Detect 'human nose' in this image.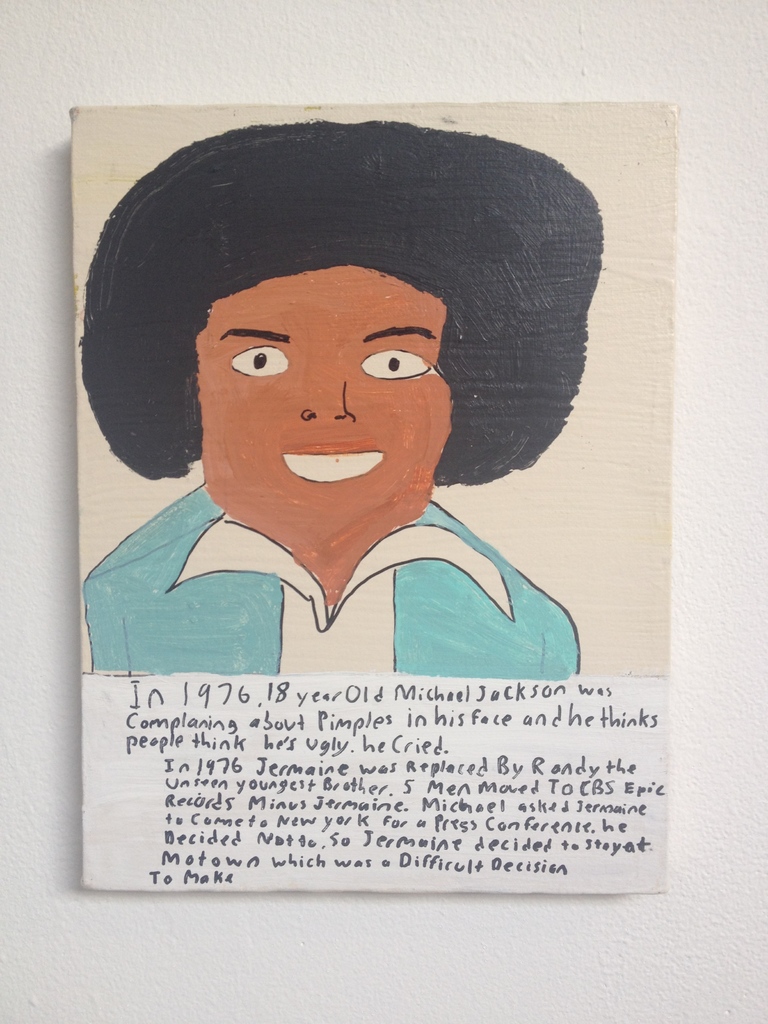
Detection: bbox=(298, 370, 345, 420).
